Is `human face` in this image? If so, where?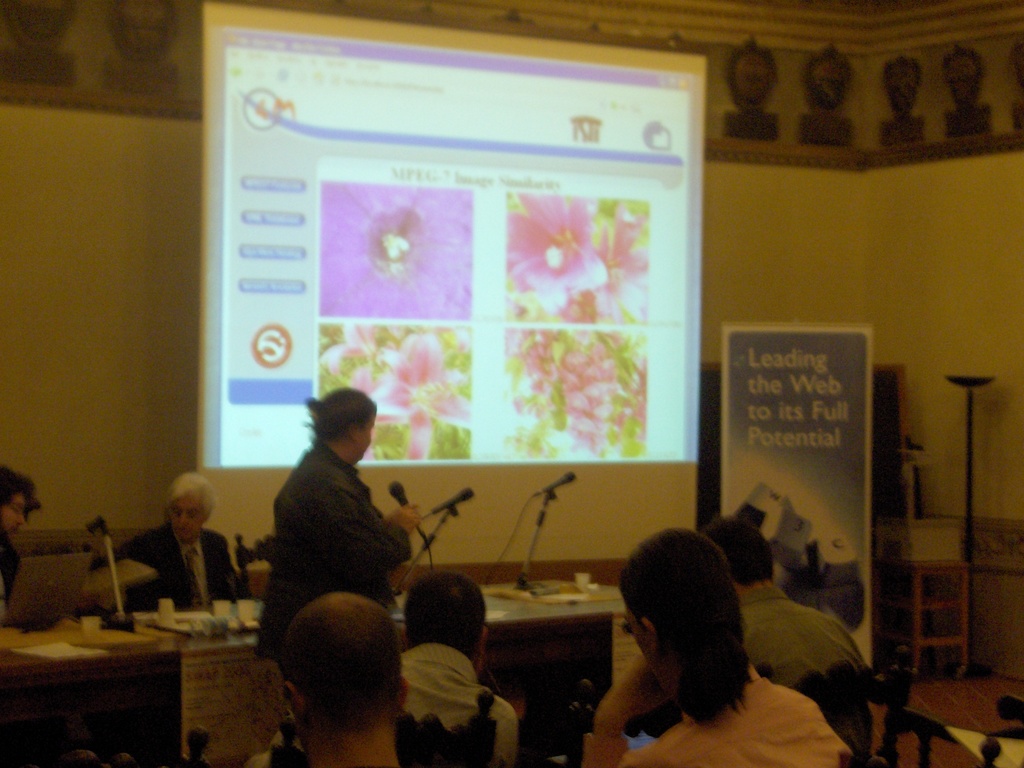
Yes, at crop(1, 488, 24, 529).
